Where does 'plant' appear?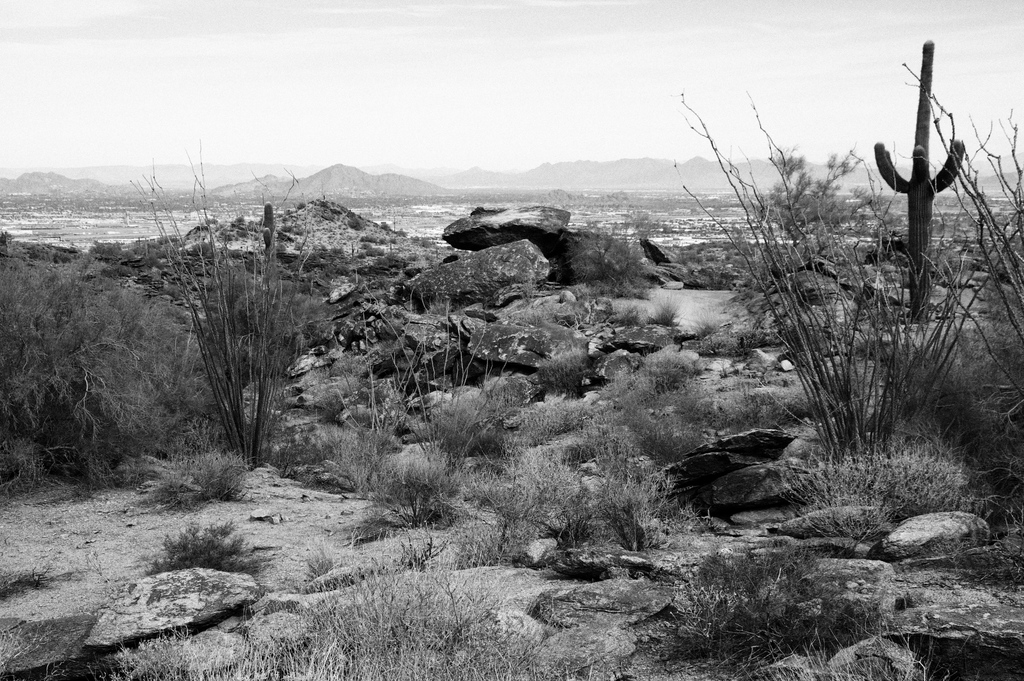
Appears at box(675, 78, 970, 536).
